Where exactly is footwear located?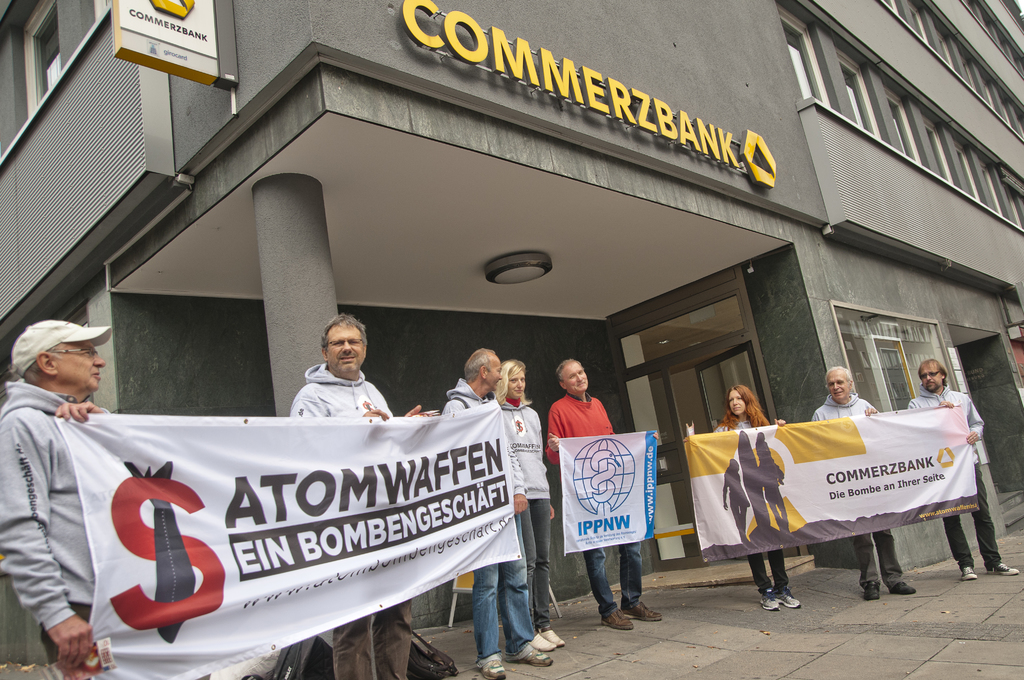
Its bounding box is box=[616, 603, 661, 622].
